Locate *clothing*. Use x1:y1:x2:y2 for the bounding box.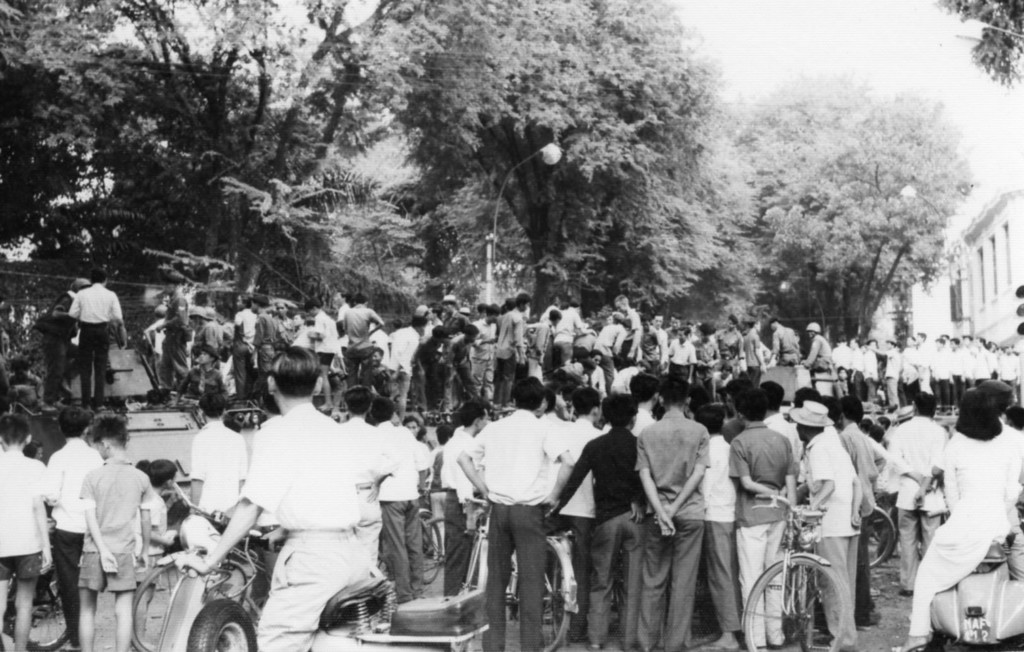
545:315:591:377.
